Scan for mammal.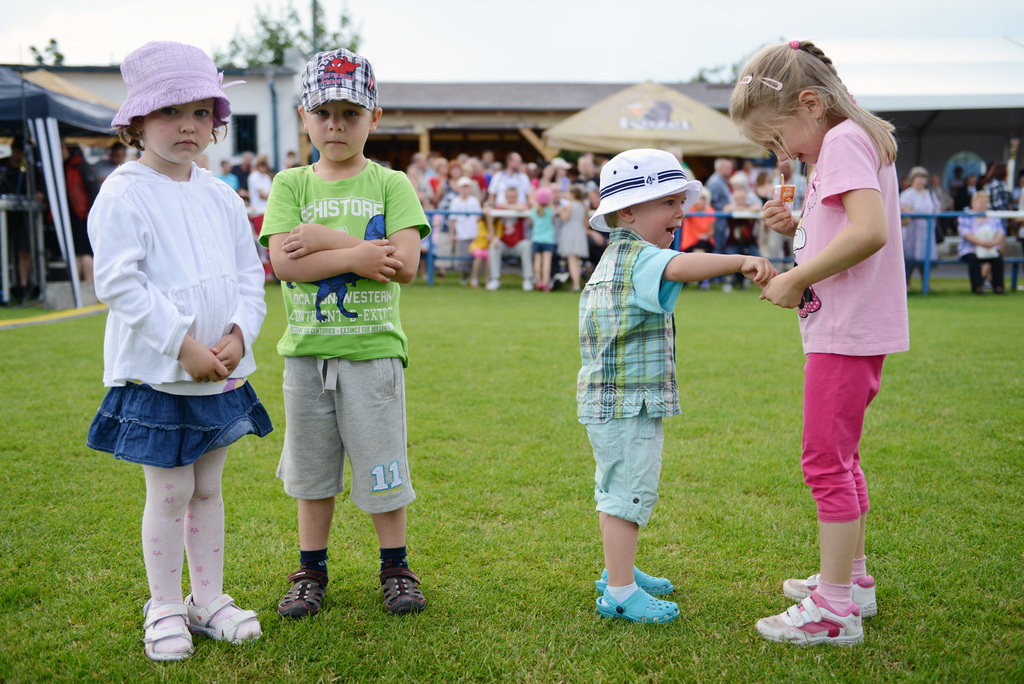
Scan result: <bbox>83, 44, 266, 662</bbox>.
